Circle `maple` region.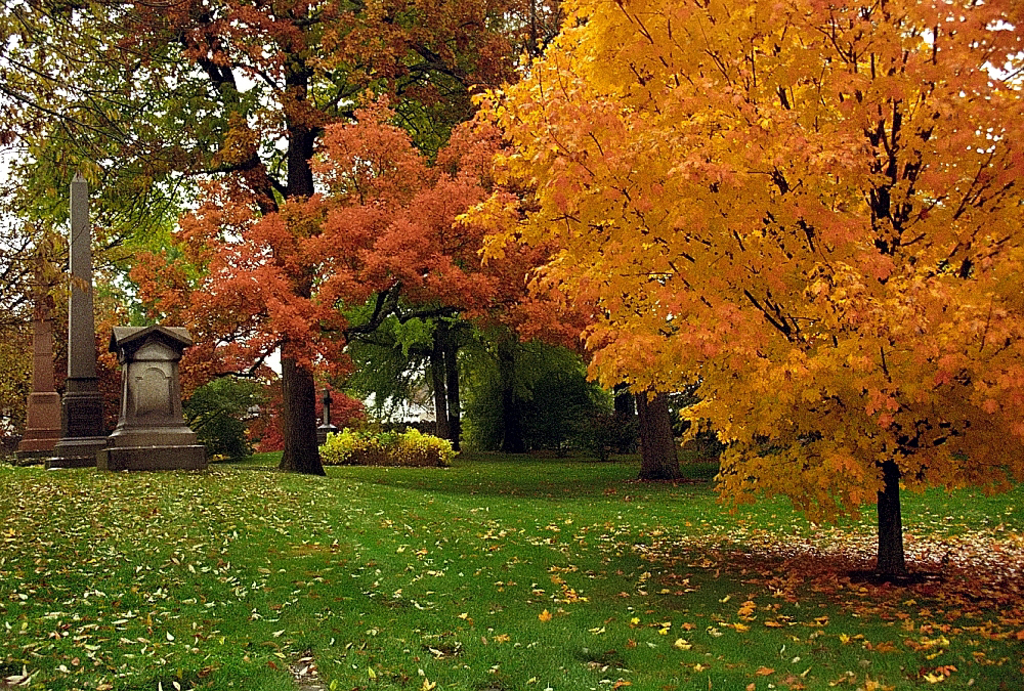
Region: {"x1": 287, "y1": 0, "x2": 736, "y2": 484}.
